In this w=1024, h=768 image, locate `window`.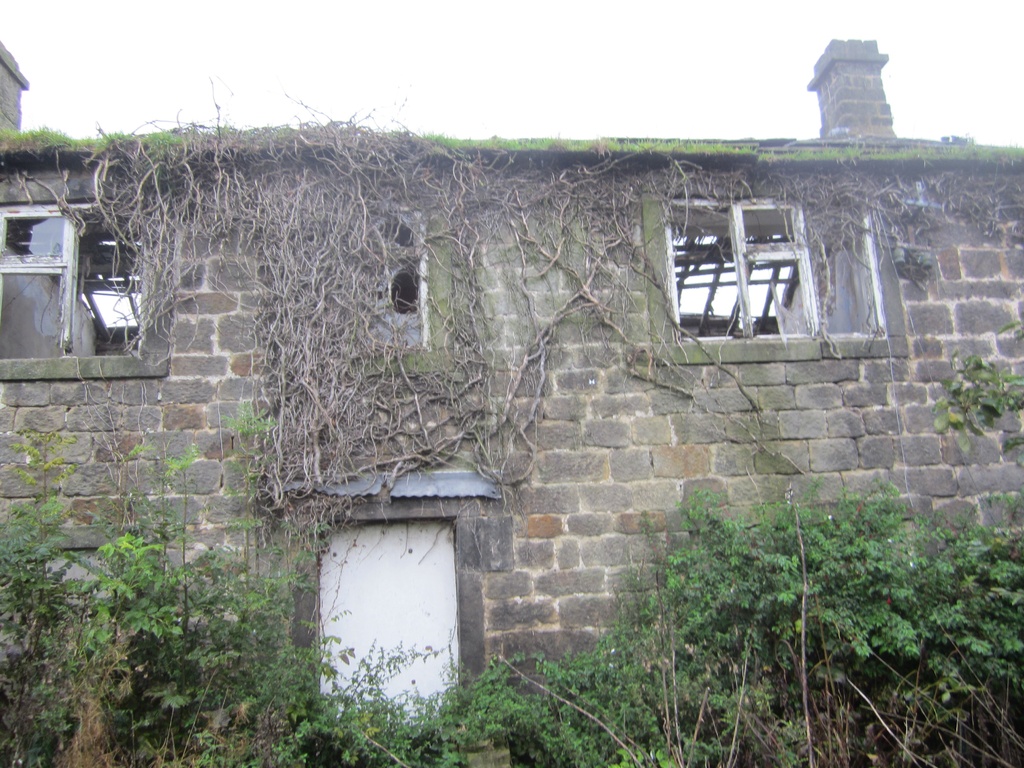
Bounding box: left=289, top=485, right=488, bottom=744.
